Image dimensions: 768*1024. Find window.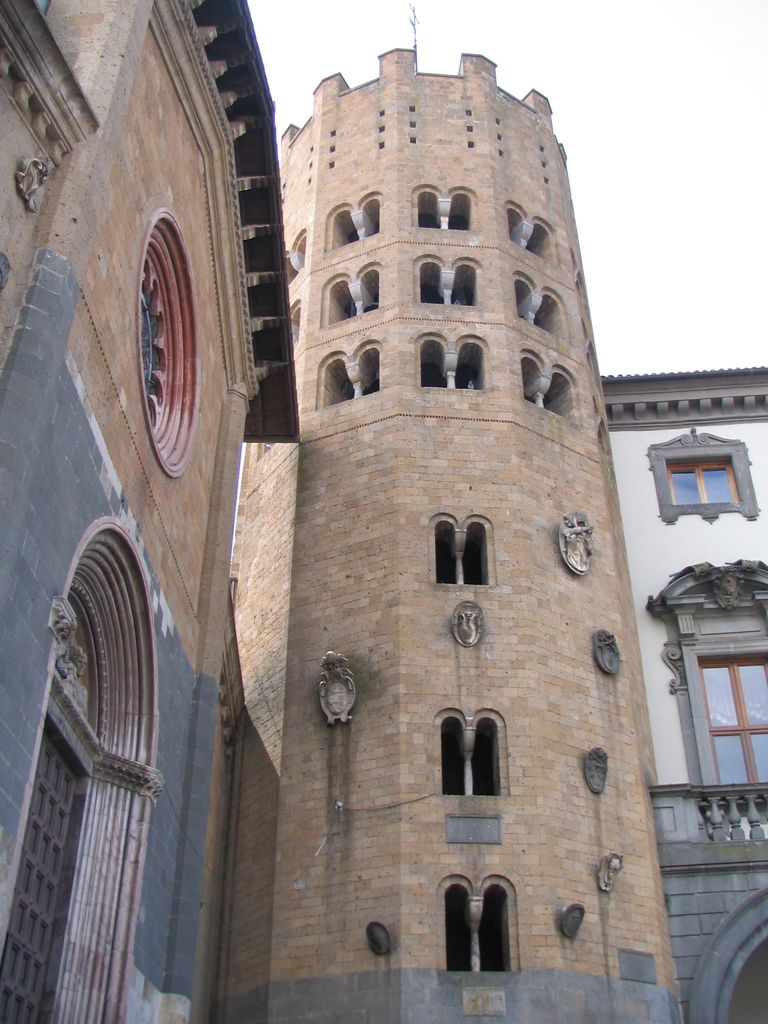
select_region(428, 504, 496, 592).
